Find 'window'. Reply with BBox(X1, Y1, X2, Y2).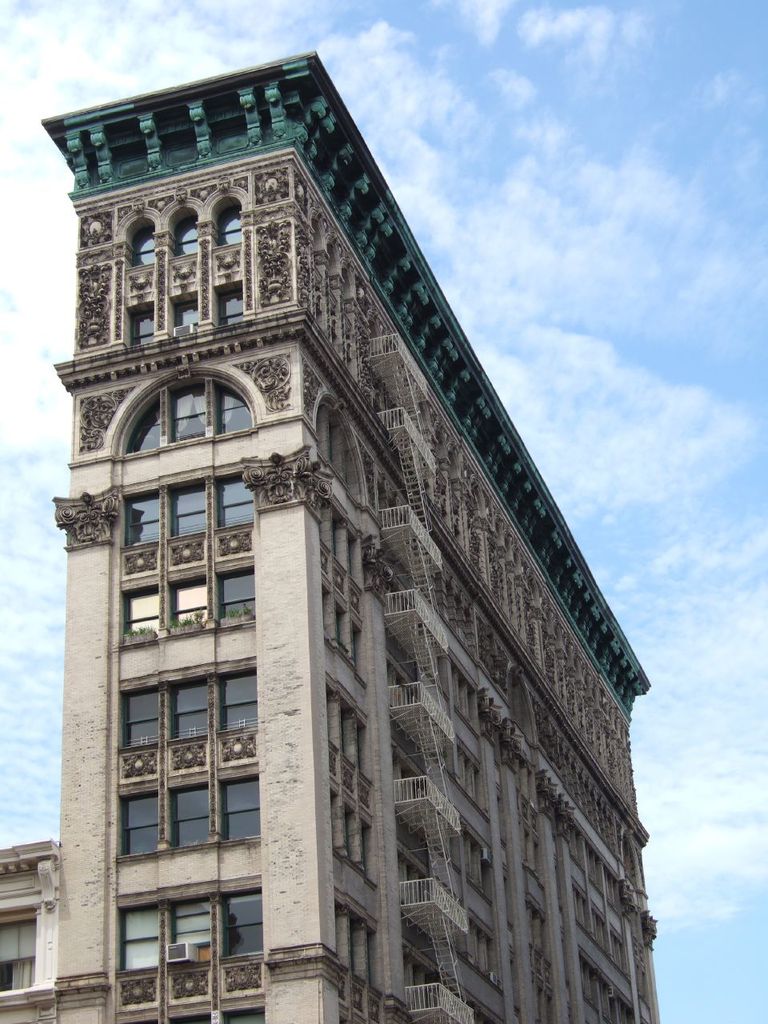
BBox(179, 304, 207, 326).
